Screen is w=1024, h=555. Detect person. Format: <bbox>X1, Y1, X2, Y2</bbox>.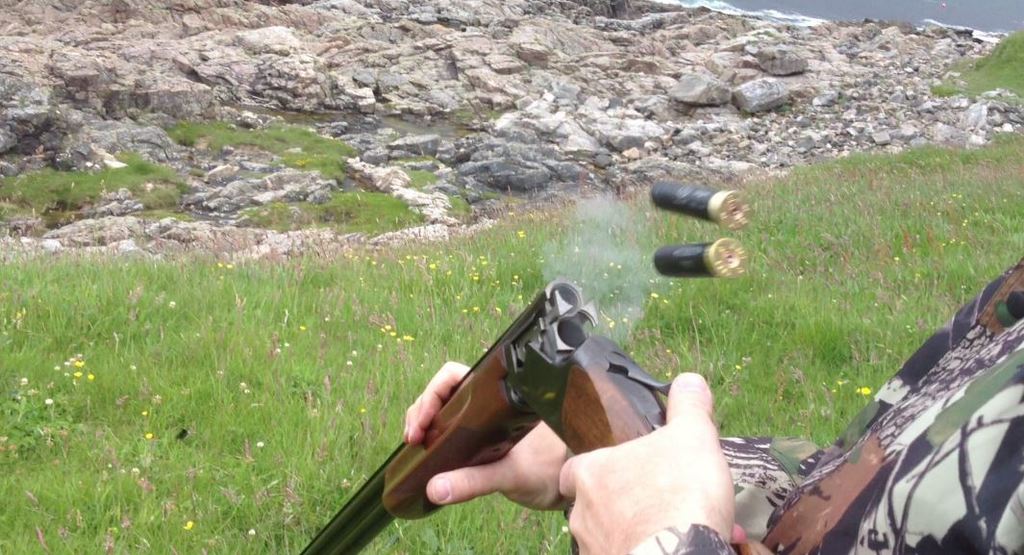
<bbox>385, 245, 1023, 554</bbox>.
